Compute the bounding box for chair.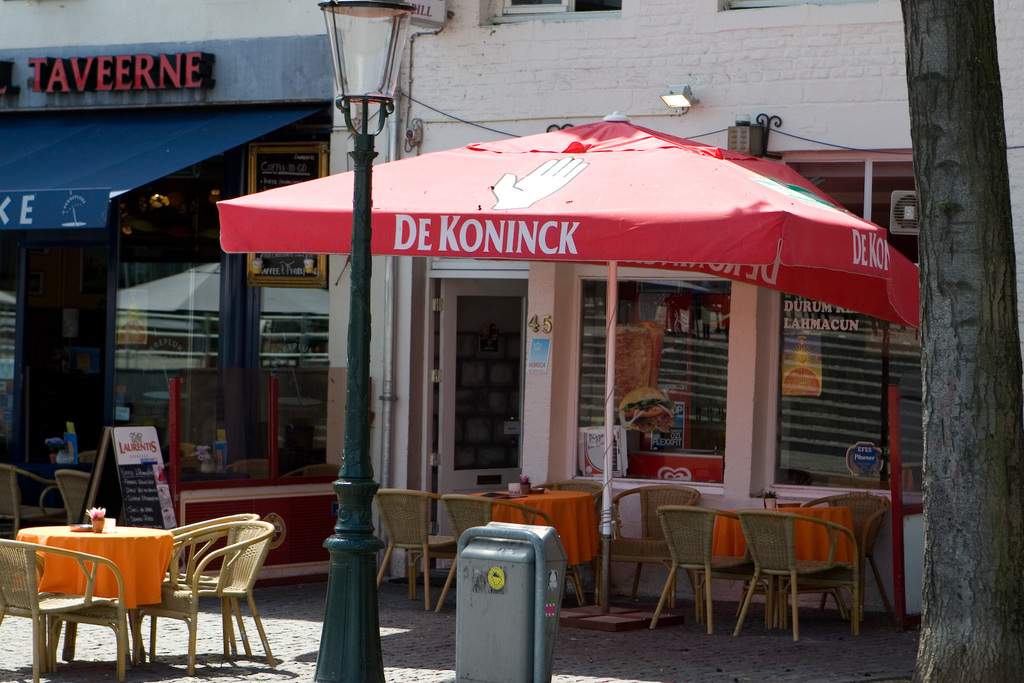
left=653, top=502, right=757, bottom=640.
